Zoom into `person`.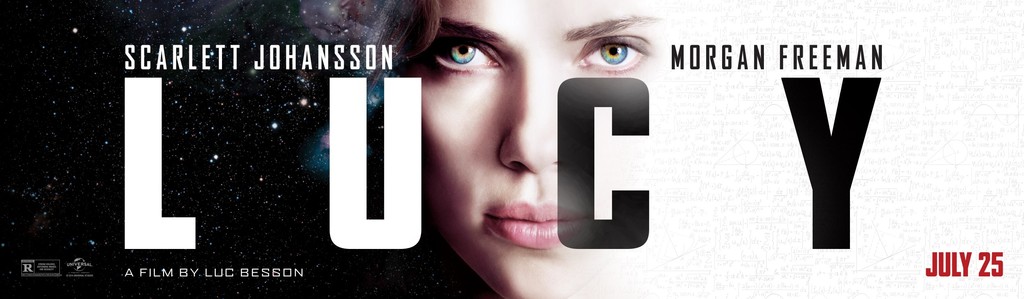
Zoom target: box(364, 0, 696, 298).
